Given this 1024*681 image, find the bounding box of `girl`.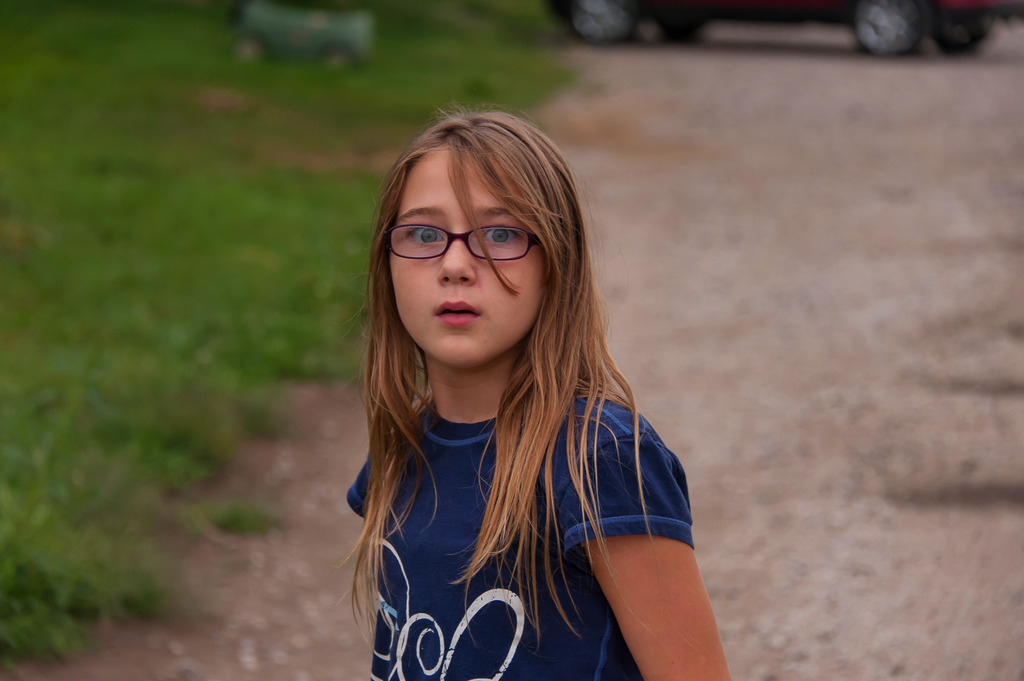
detection(330, 97, 731, 680).
